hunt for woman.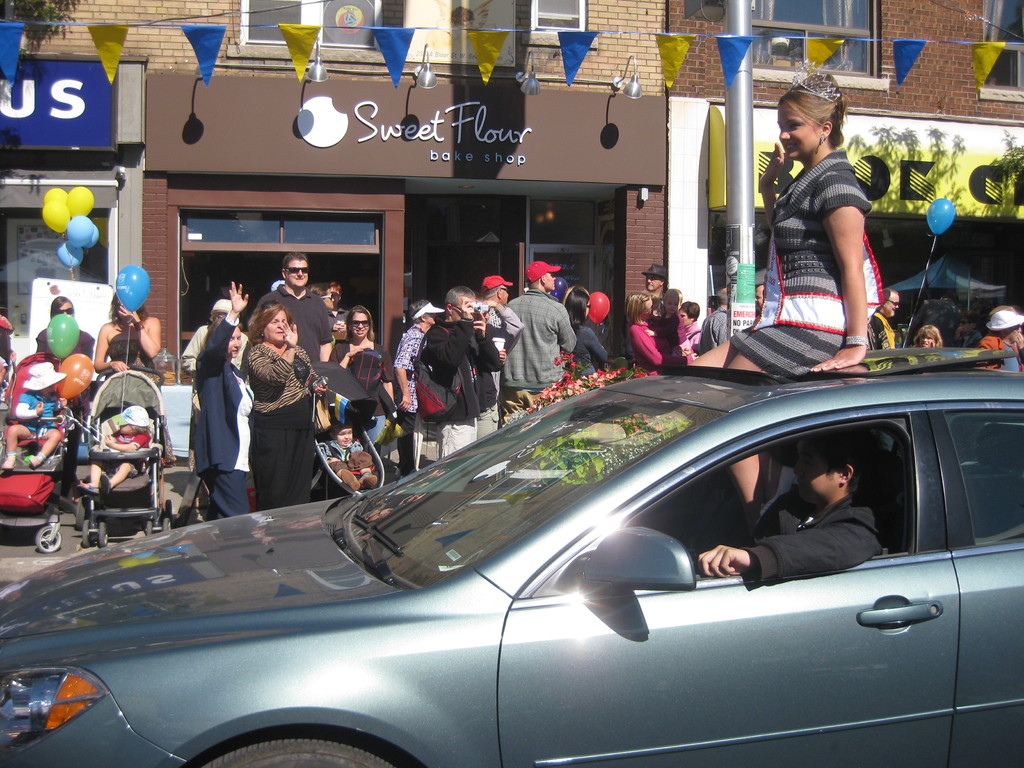
Hunted down at detection(562, 283, 609, 390).
